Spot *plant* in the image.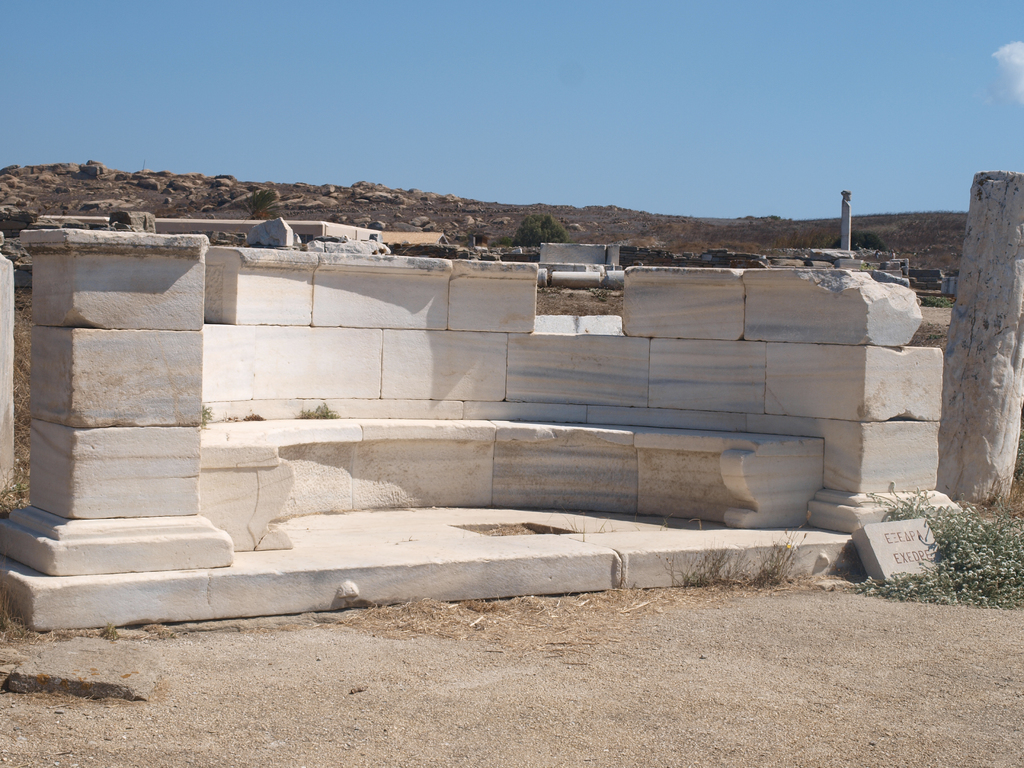
*plant* found at box(293, 401, 340, 420).
